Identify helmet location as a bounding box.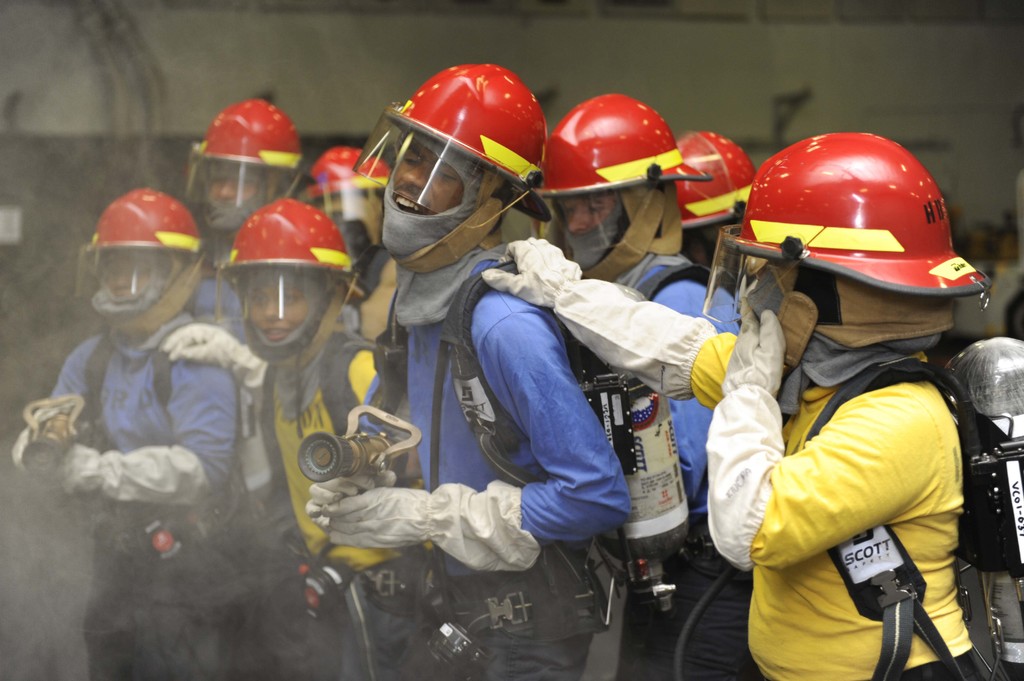
{"left": 187, "top": 99, "right": 301, "bottom": 225}.
